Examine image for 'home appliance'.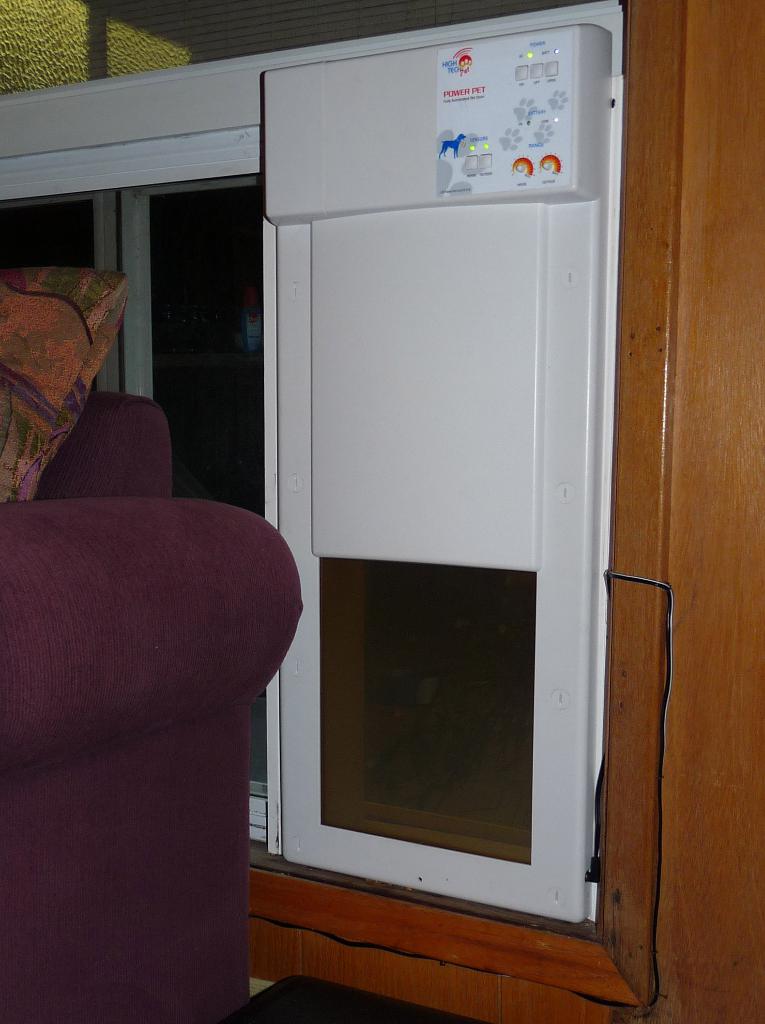
Examination result: [242, 31, 618, 973].
